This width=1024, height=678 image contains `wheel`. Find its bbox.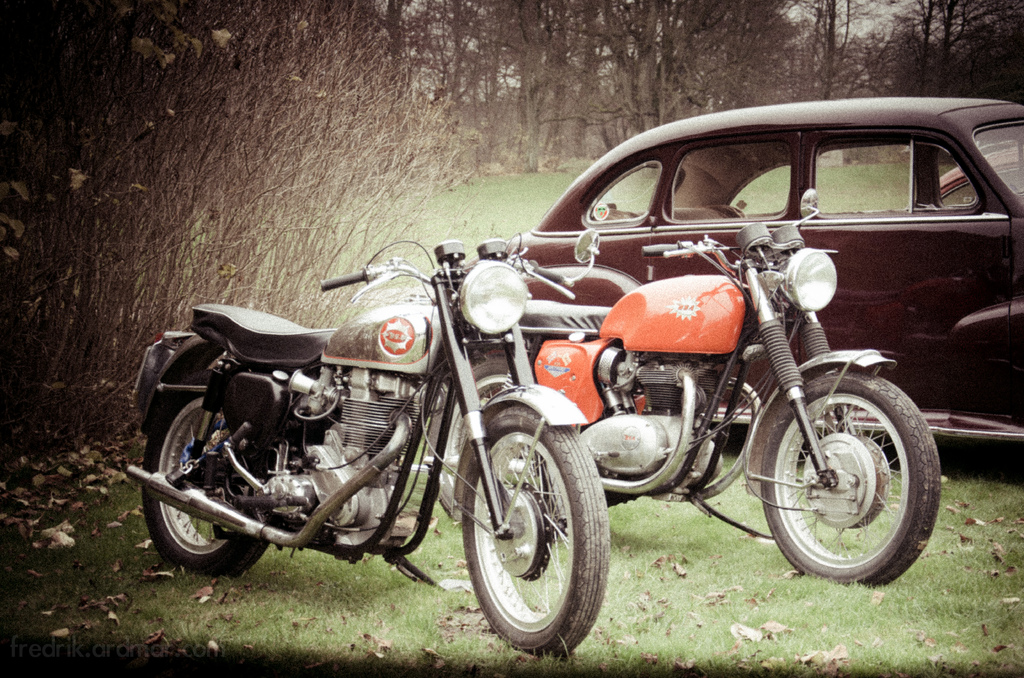
(429,351,546,525).
